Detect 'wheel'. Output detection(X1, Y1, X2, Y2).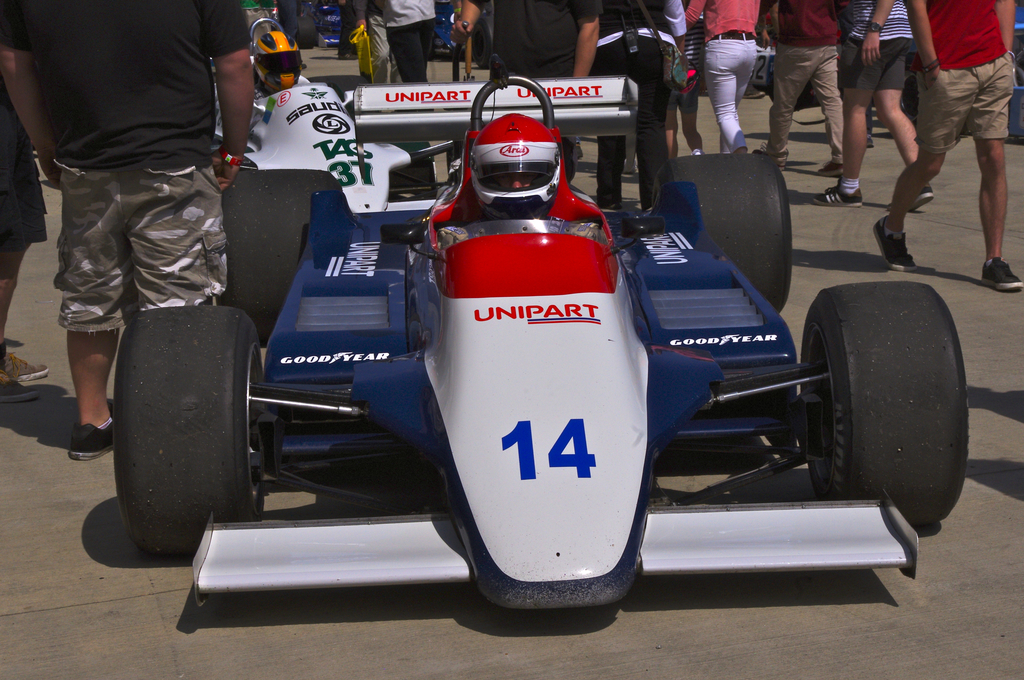
detection(654, 158, 800, 314).
